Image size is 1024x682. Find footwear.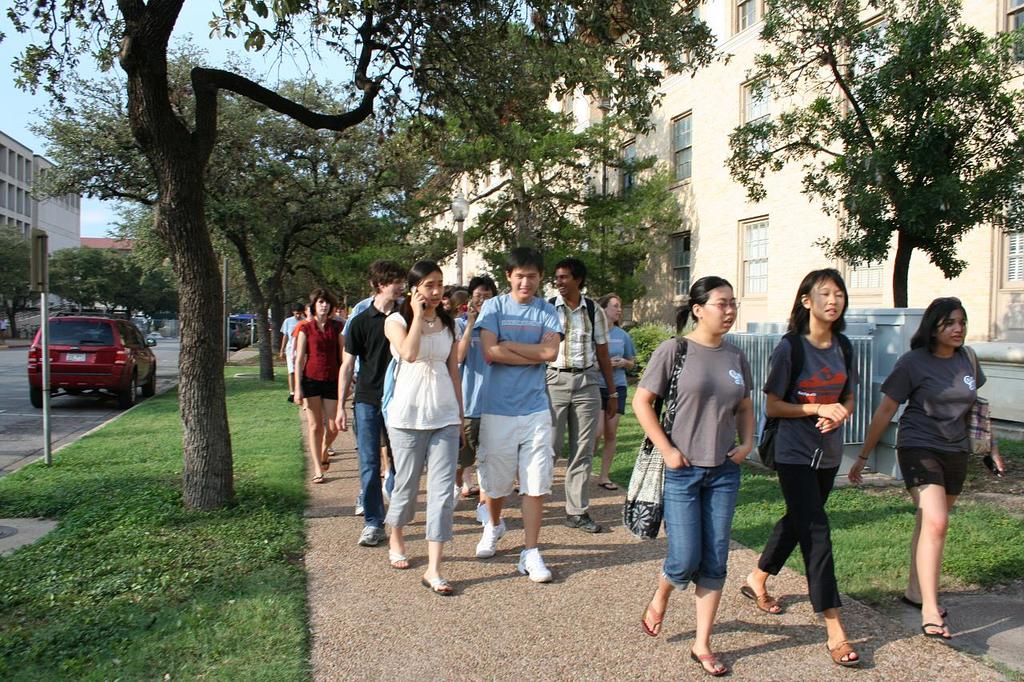
640/588/666/639.
